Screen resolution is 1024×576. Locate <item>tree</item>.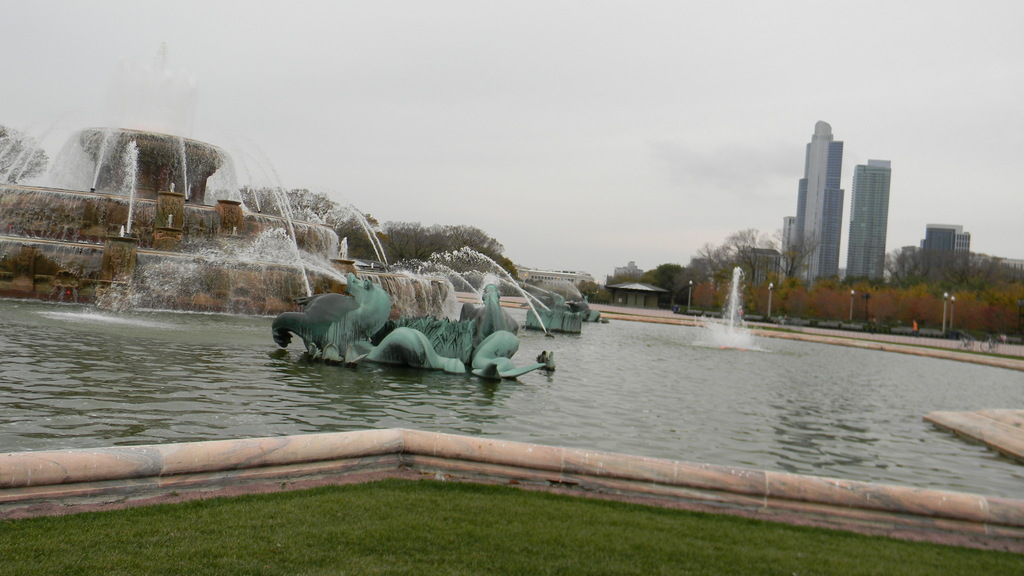
(left=876, top=239, right=934, bottom=289).
